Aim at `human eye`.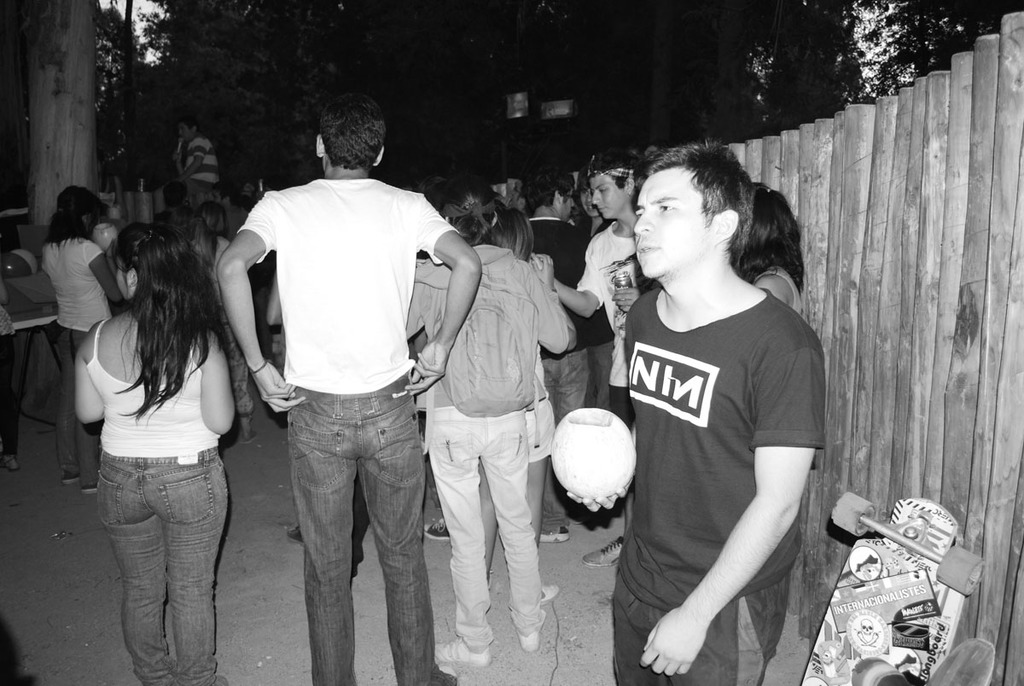
Aimed at (left=596, top=187, right=611, bottom=196).
